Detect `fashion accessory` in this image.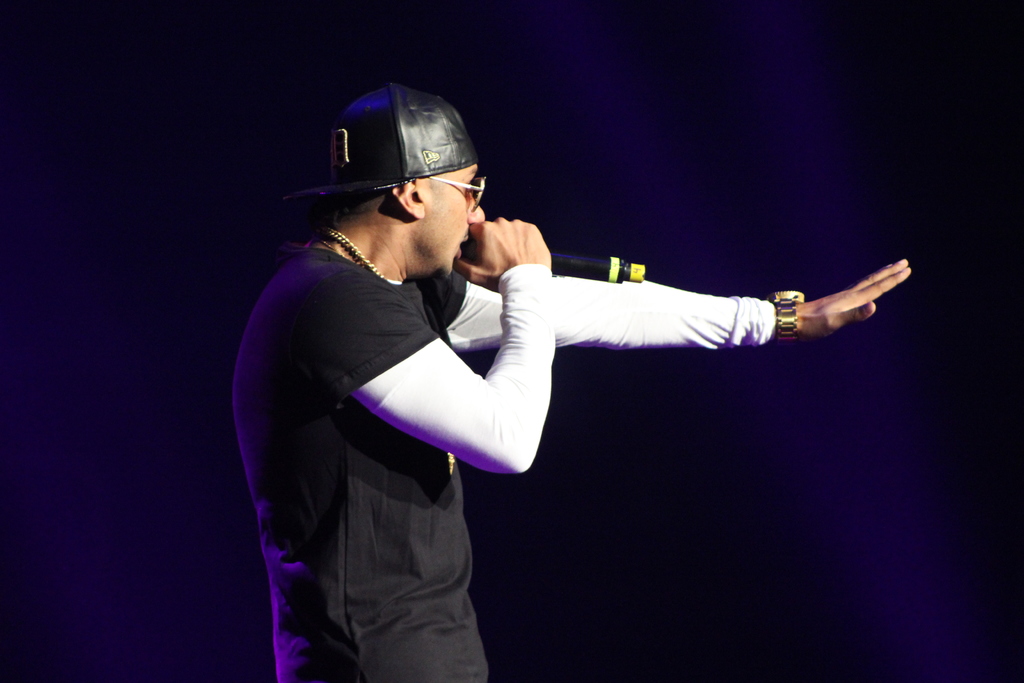
Detection: {"left": 282, "top": 78, "right": 479, "bottom": 204}.
